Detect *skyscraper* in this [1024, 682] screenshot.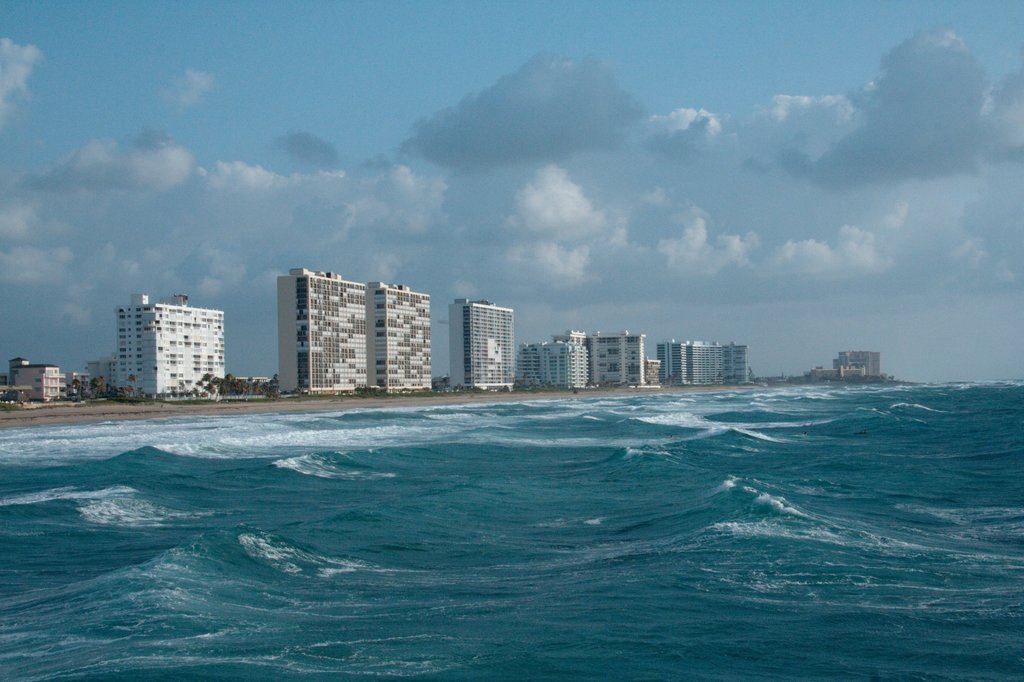
Detection: [364, 279, 429, 384].
